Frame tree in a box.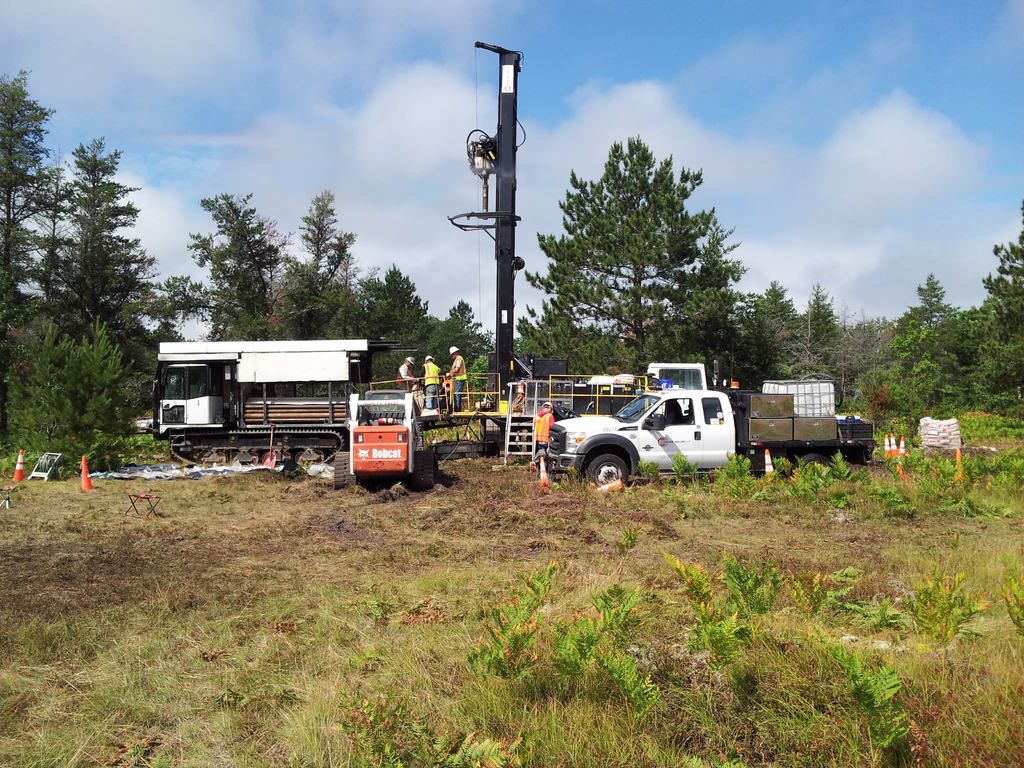
893,274,957,425.
